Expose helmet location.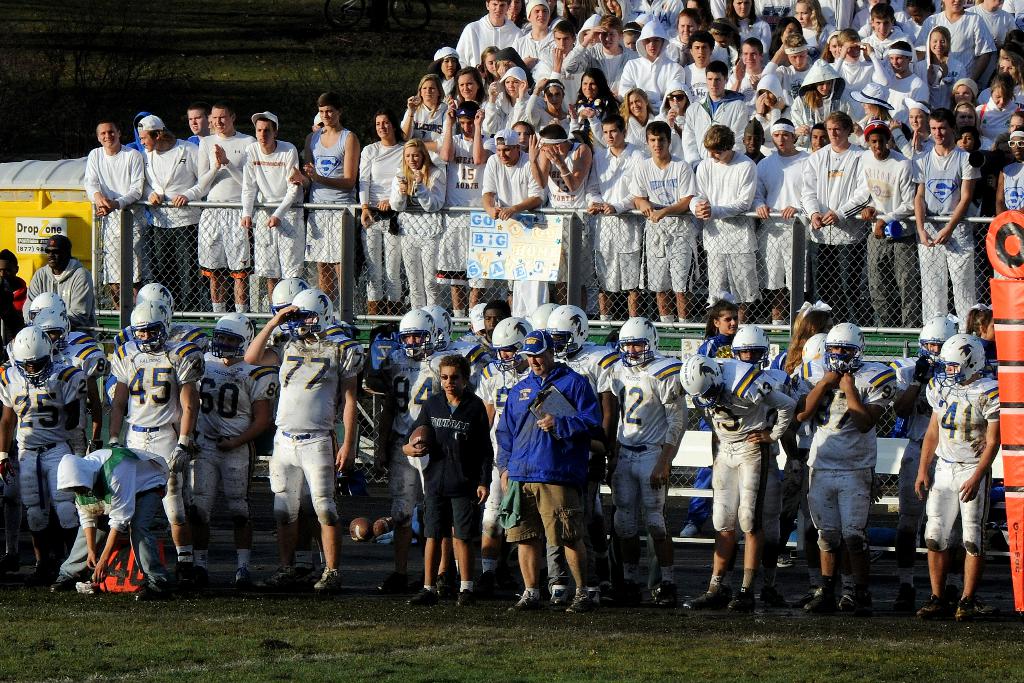
Exposed at 398, 305, 434, 362.
